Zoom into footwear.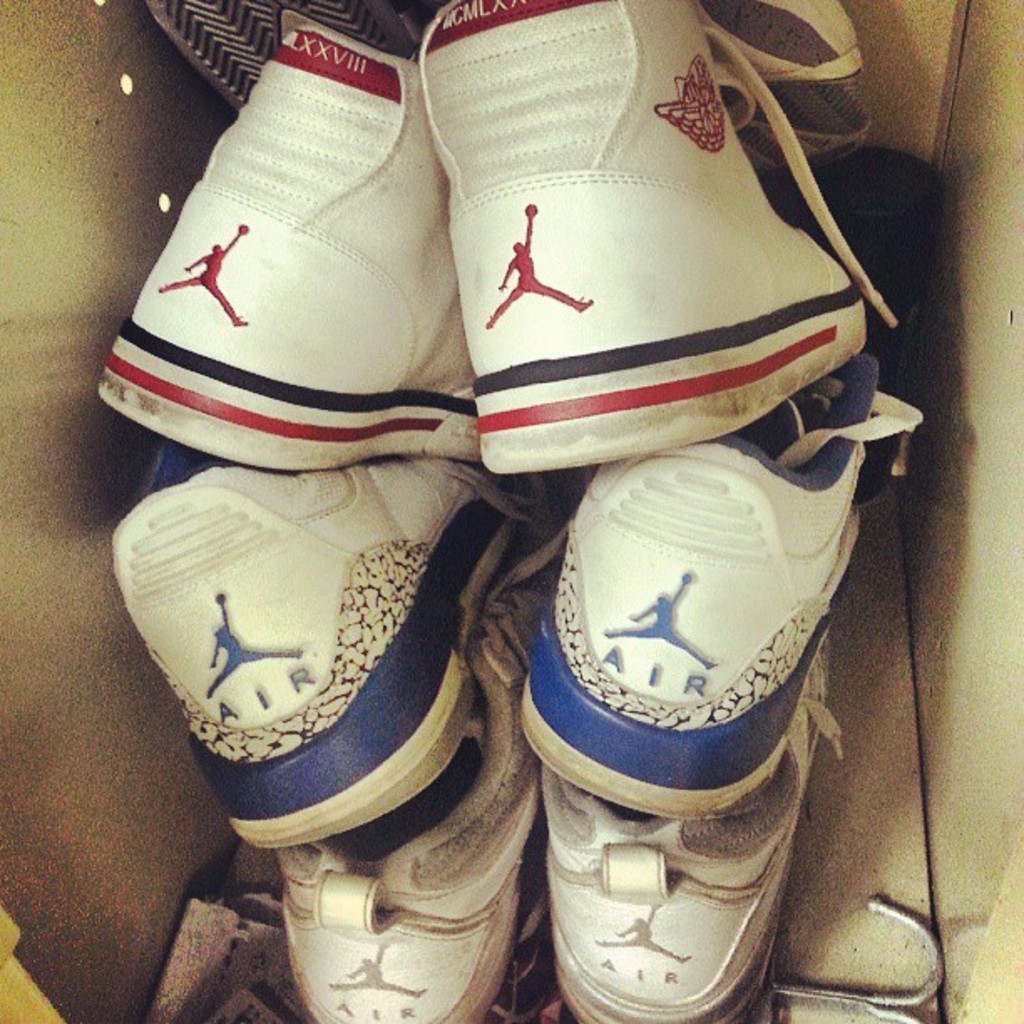
Zoom target: [x1=515, y1=345, x2=925, y2=818].
